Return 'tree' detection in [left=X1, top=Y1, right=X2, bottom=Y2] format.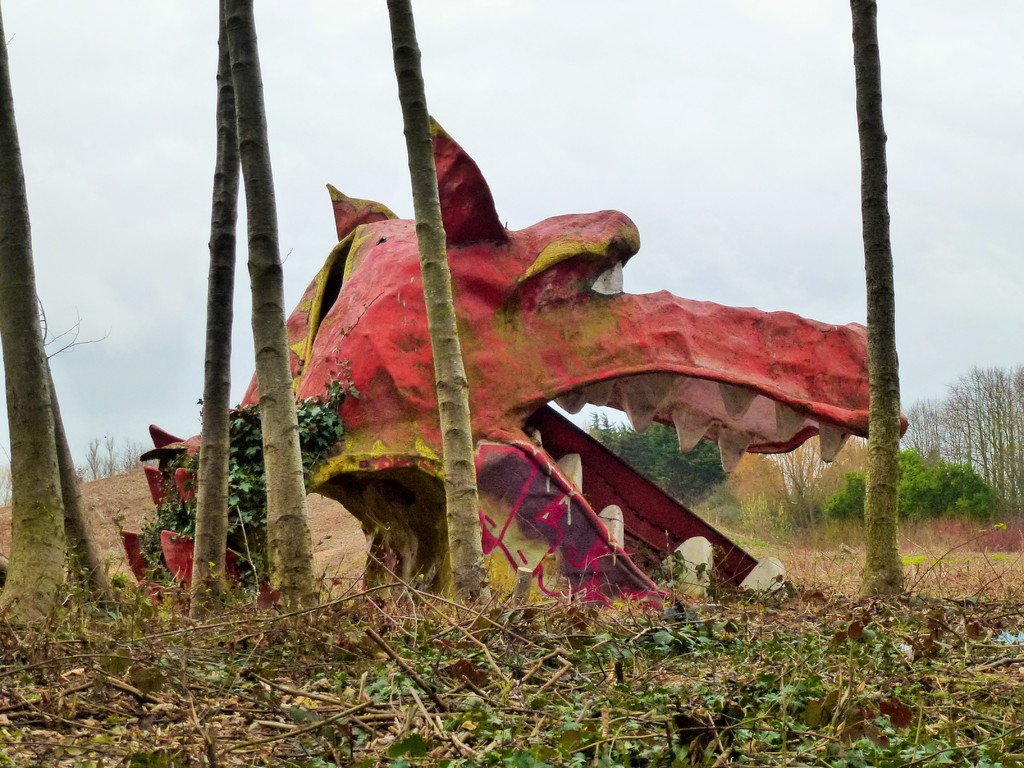
[left=385, top=0, right=494, bottom=610].
